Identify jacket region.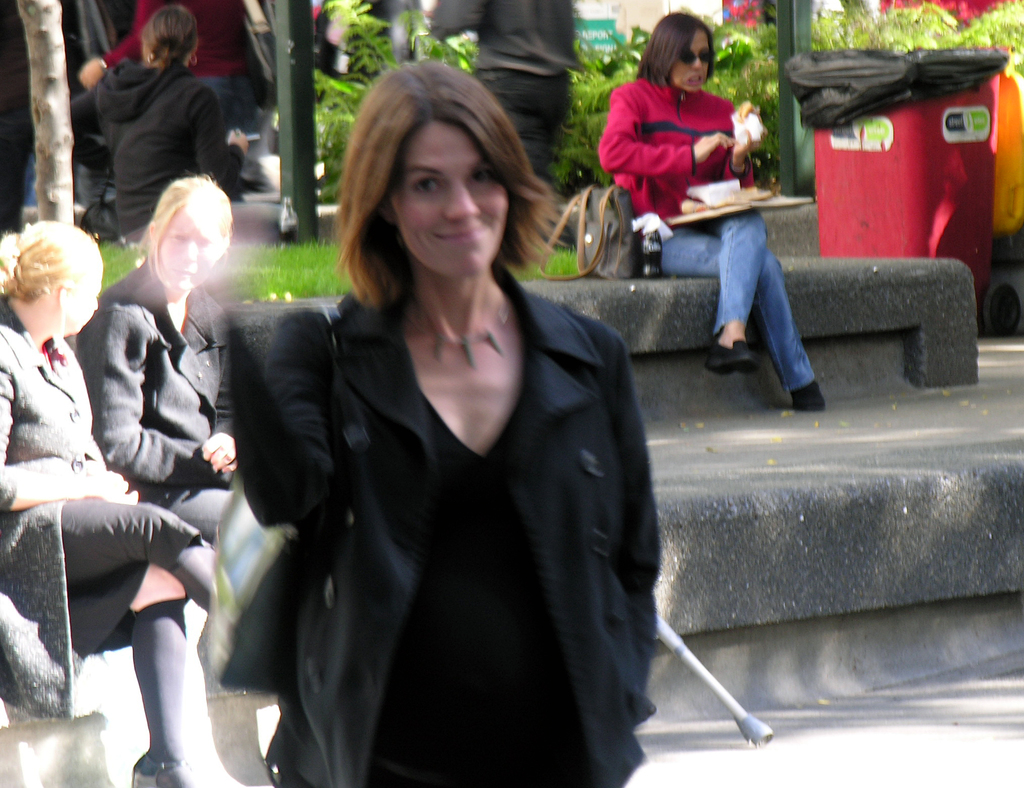
Region: <box>213,279,664,787</box>.
